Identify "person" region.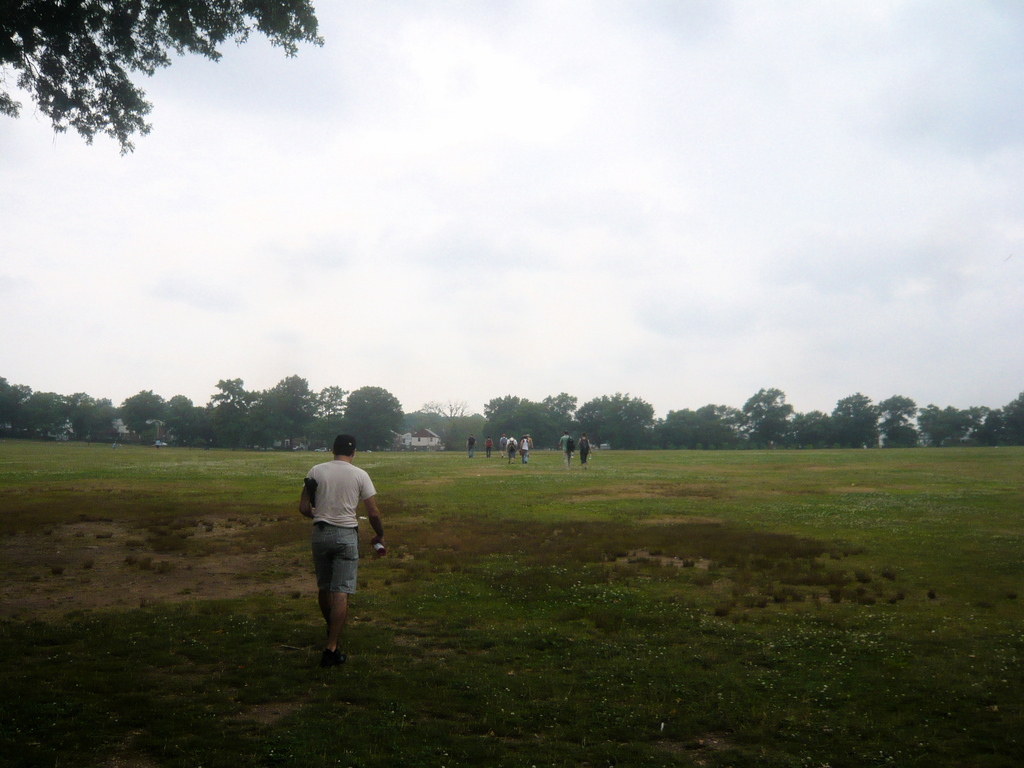
Region: Rect(467, 433, 481, 456).
